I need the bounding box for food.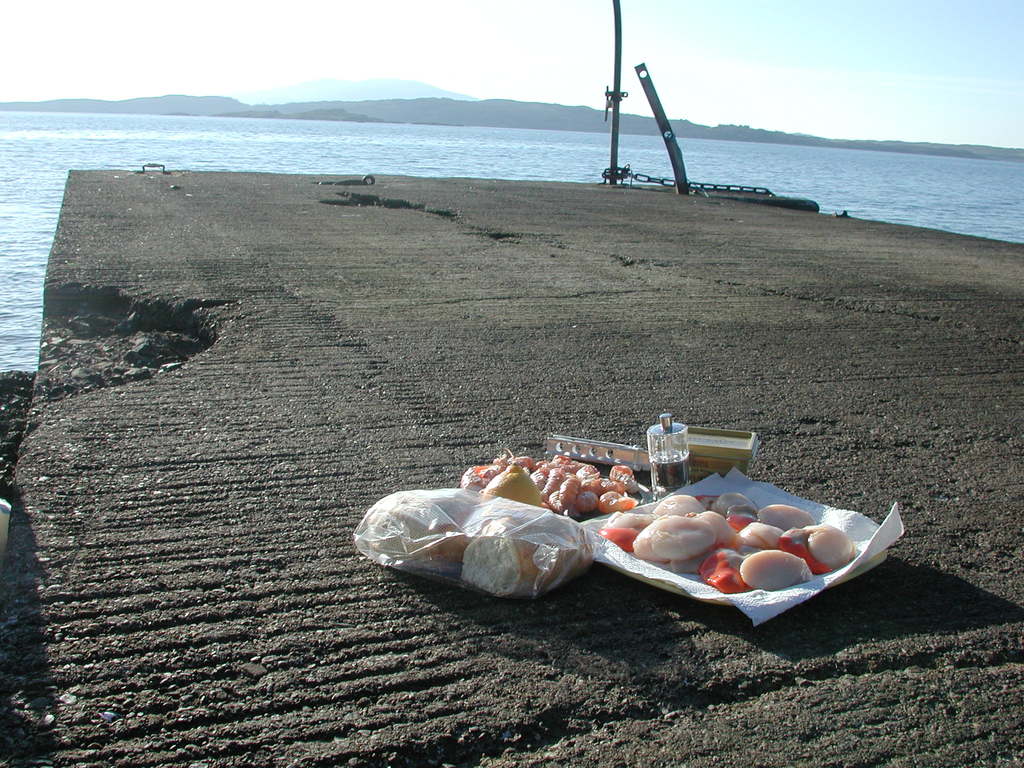
Here it is: [left=358, top=444, right=639, bottom=596].
